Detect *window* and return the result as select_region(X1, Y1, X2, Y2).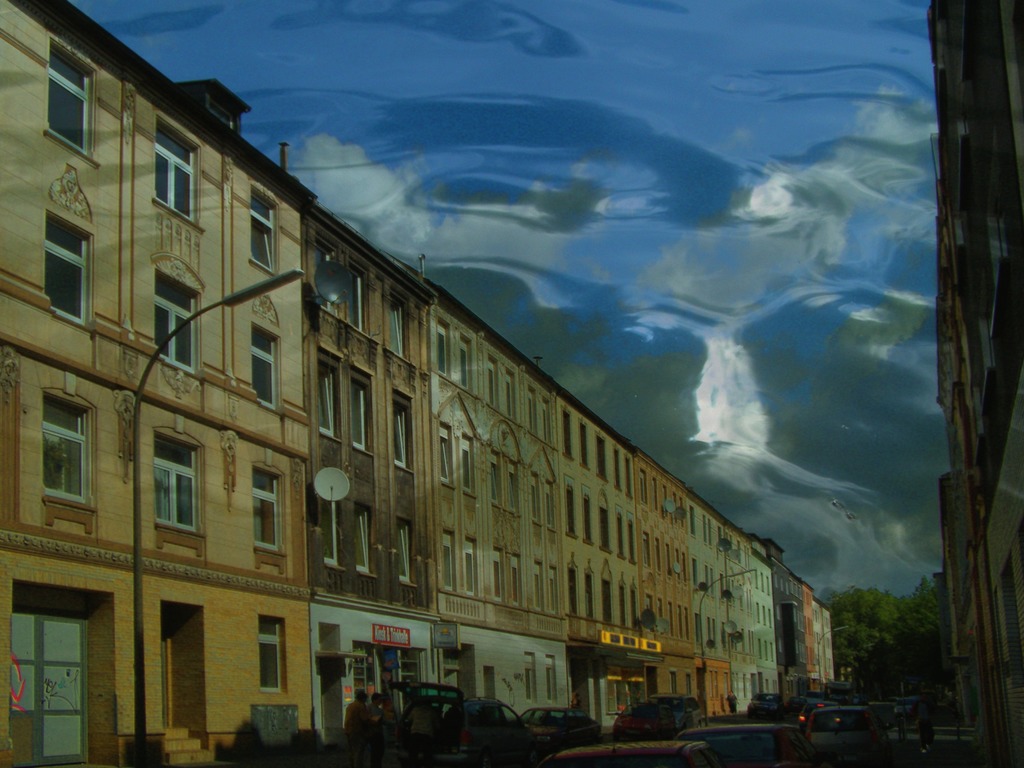
select_region(152, 428, 204, 557).
